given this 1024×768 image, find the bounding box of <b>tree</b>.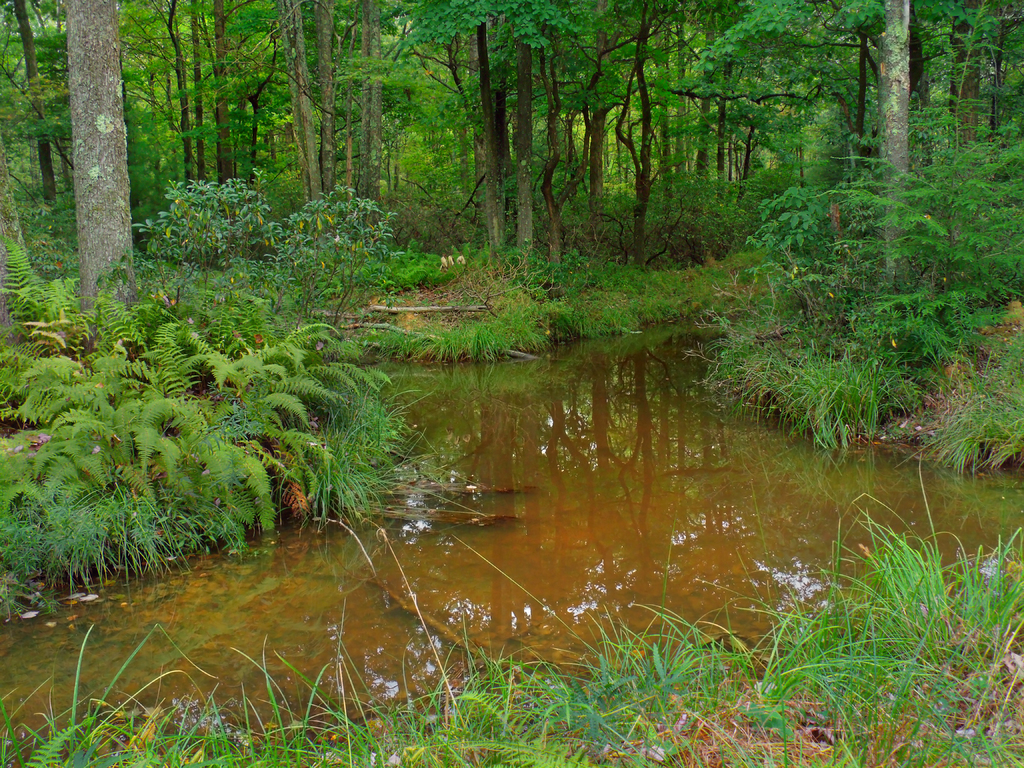
<box>0,0,82,246</box>.
